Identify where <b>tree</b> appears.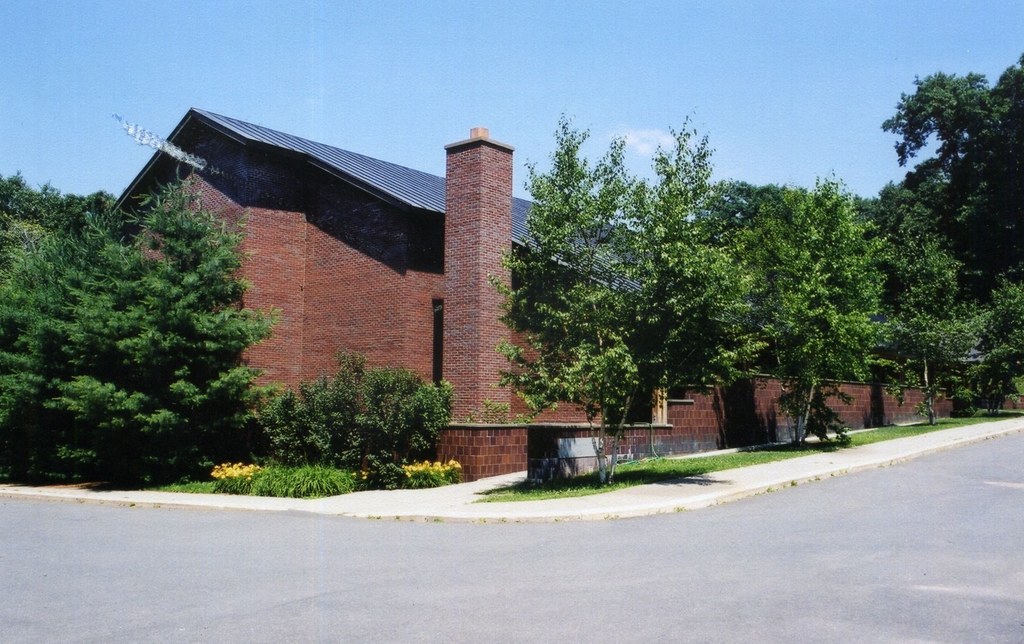
Appears at pyautogui.locateOnScreen(483, 109, 769, 487).
